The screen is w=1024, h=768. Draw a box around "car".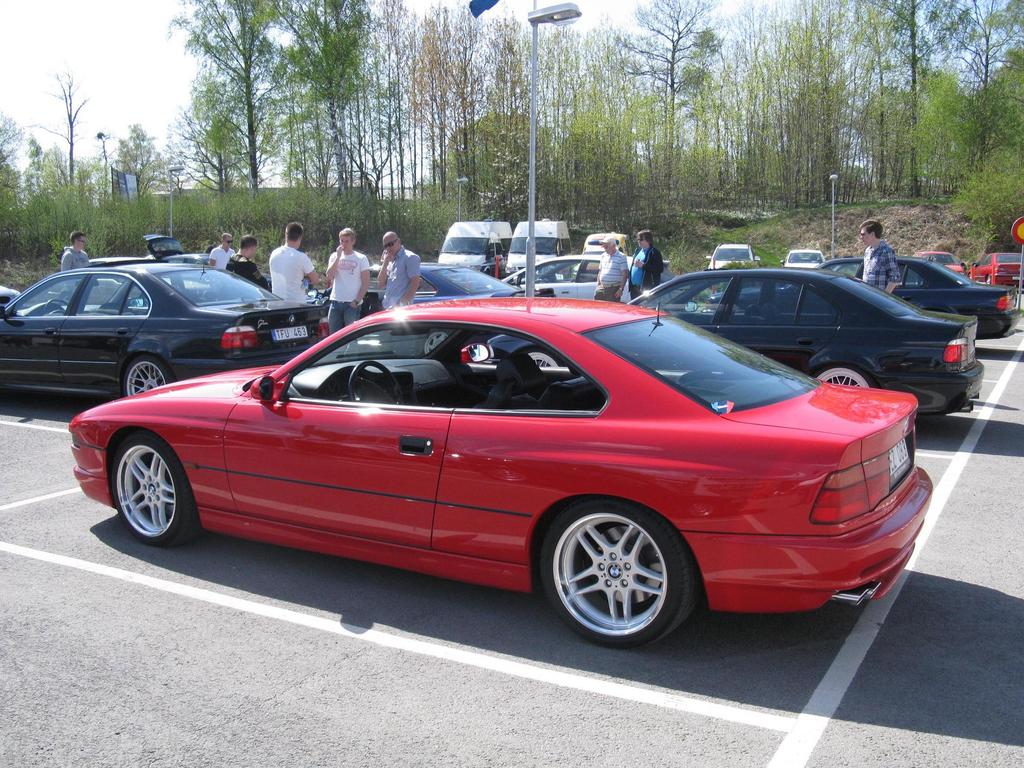
[72,294,954,650].
